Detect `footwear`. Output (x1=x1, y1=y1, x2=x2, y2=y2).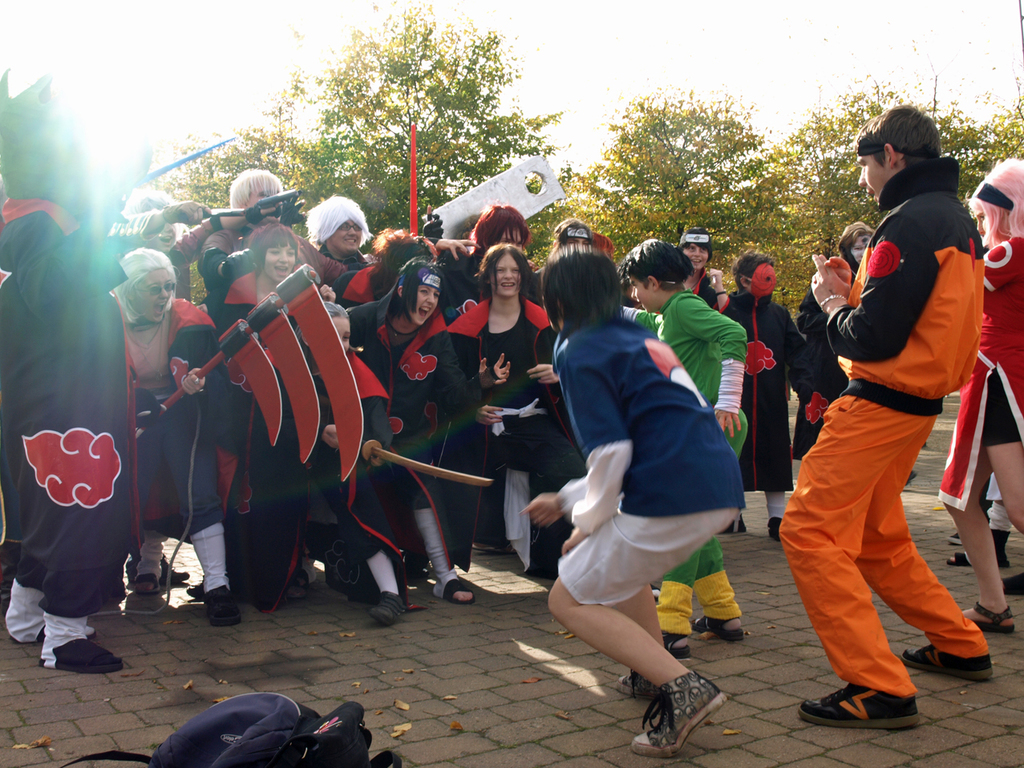
(x1=946, y1=533, x2=1010, y2=568).
